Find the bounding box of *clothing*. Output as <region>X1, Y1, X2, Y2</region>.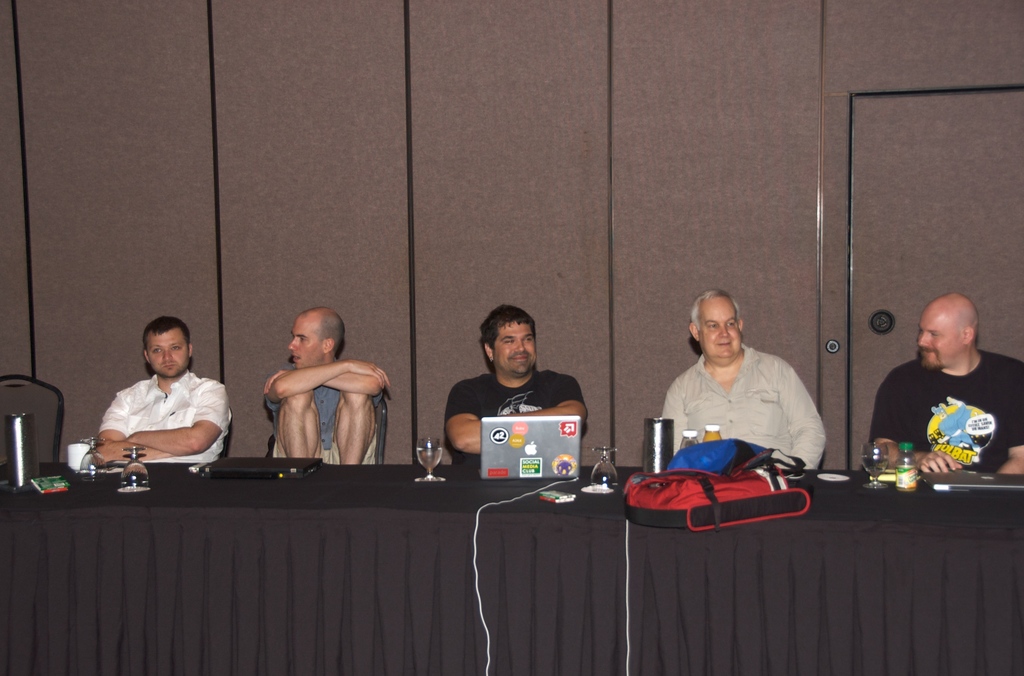
<region>443, 360, 581, 472</region>.
